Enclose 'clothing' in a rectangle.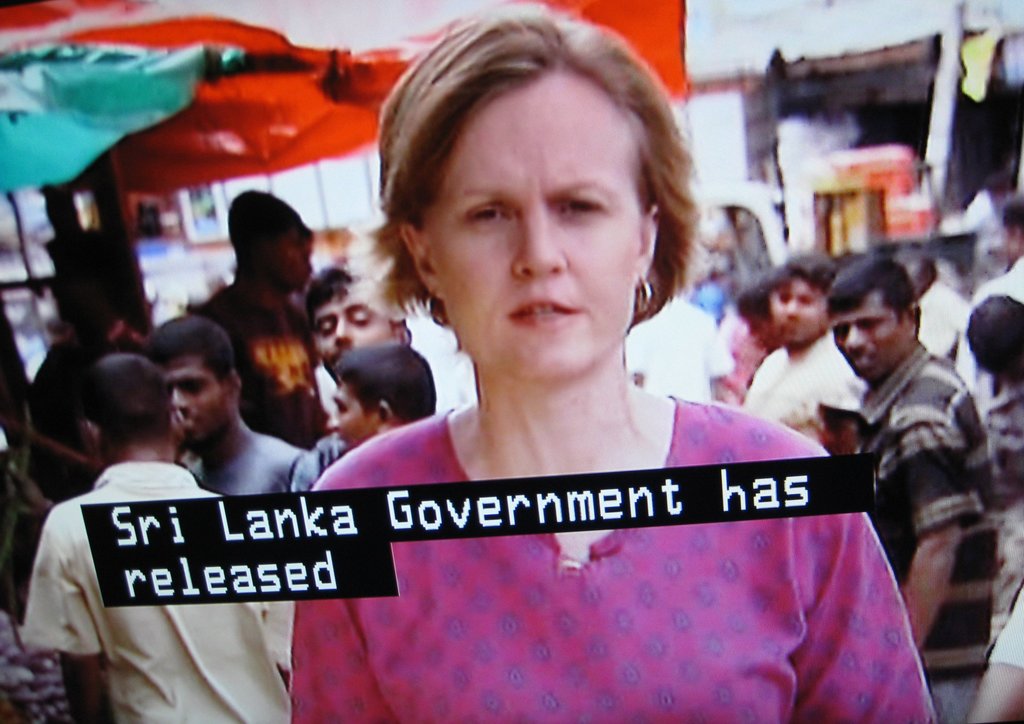
box(184, 286, 339, 448).
